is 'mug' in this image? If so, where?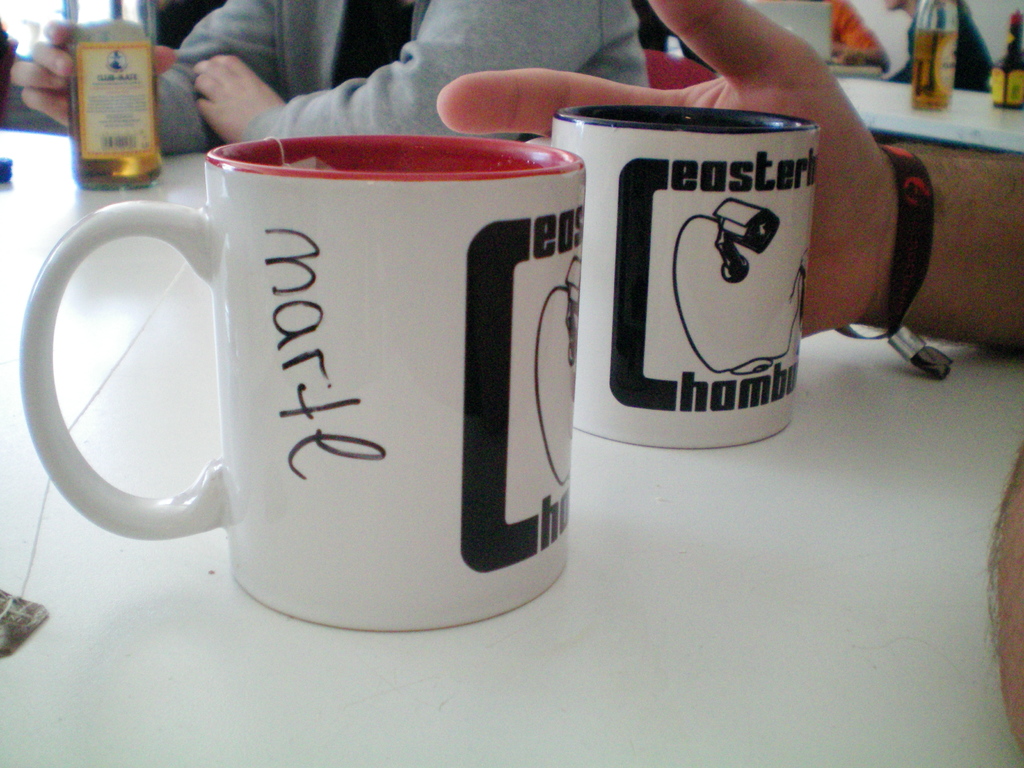
Yes, at l=554, t=107, r=821, b=450.
